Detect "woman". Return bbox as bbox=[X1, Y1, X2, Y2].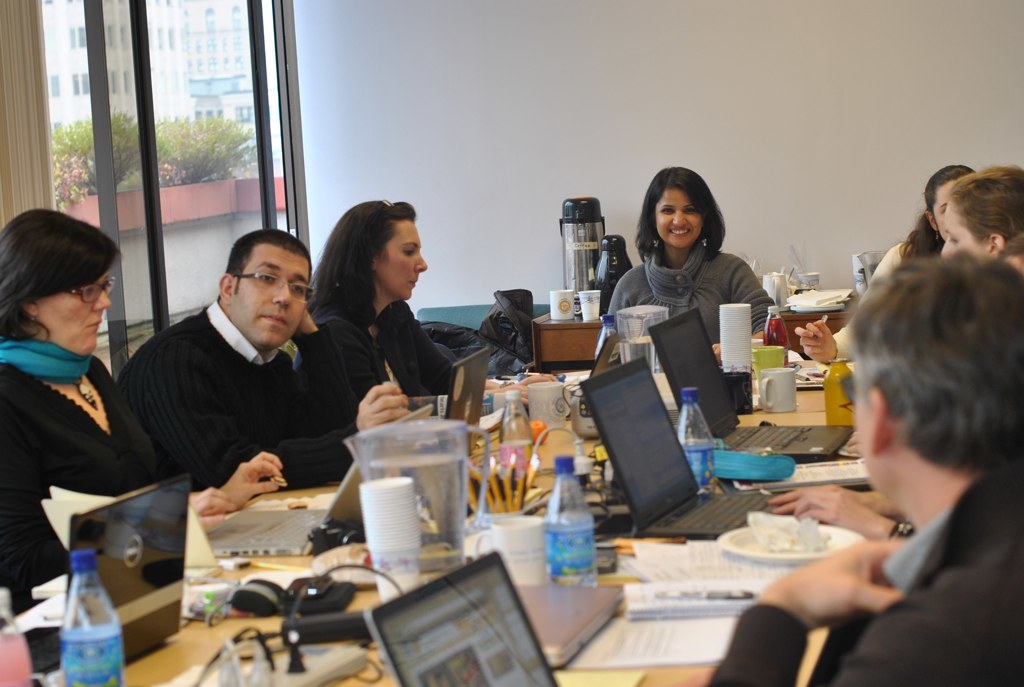
bbox=[793, 166, 974, 362].
